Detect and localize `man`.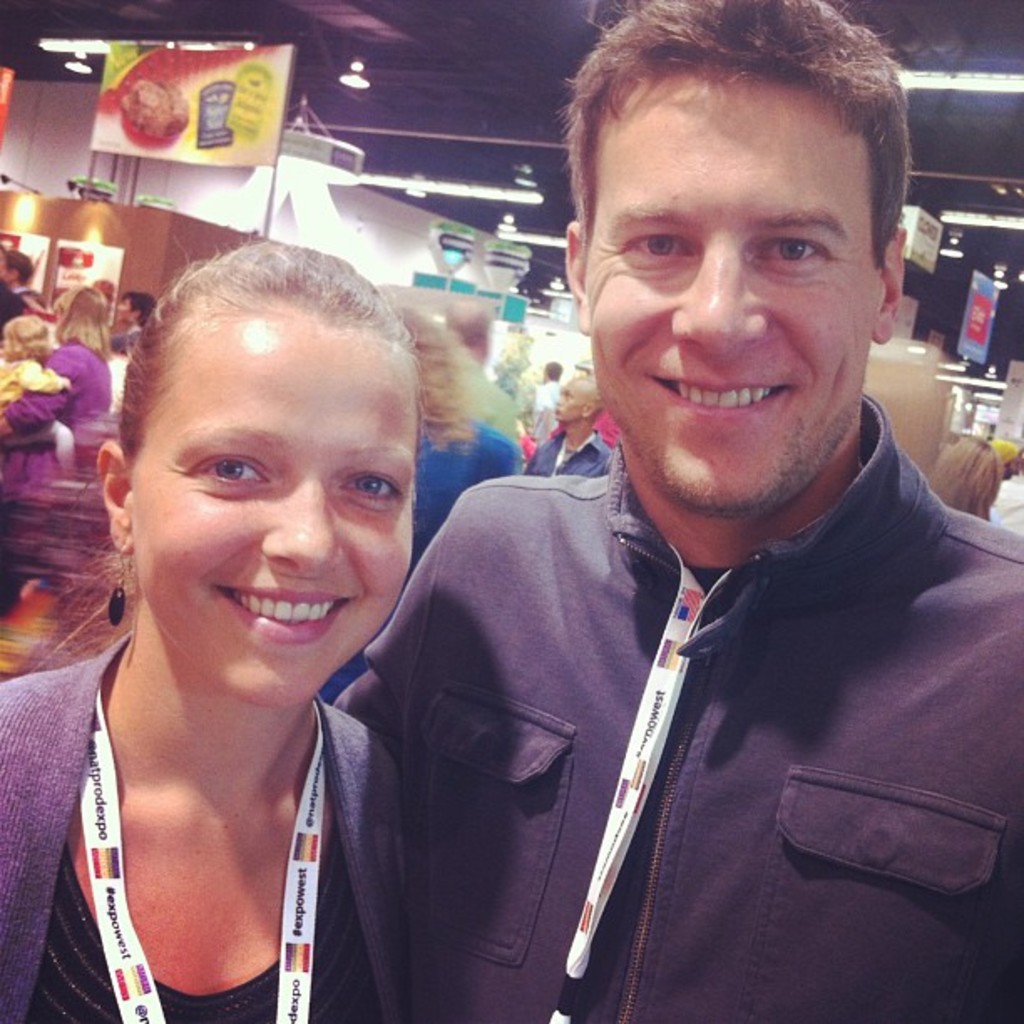
Localized at pyautogui.locateOnScreen(97, 289, 179, 368).
